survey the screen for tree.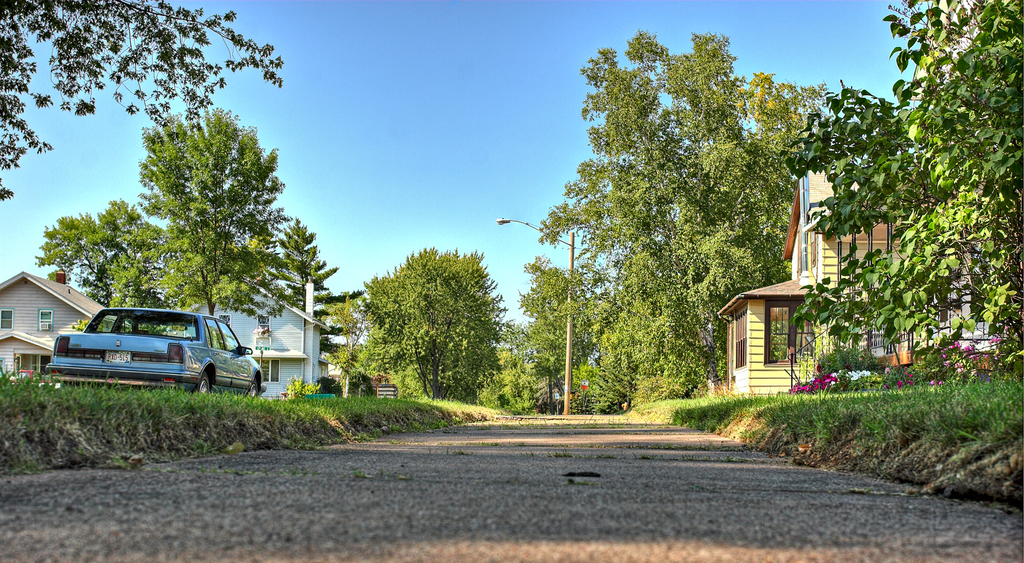
Survey found: 314,289,372,363.
